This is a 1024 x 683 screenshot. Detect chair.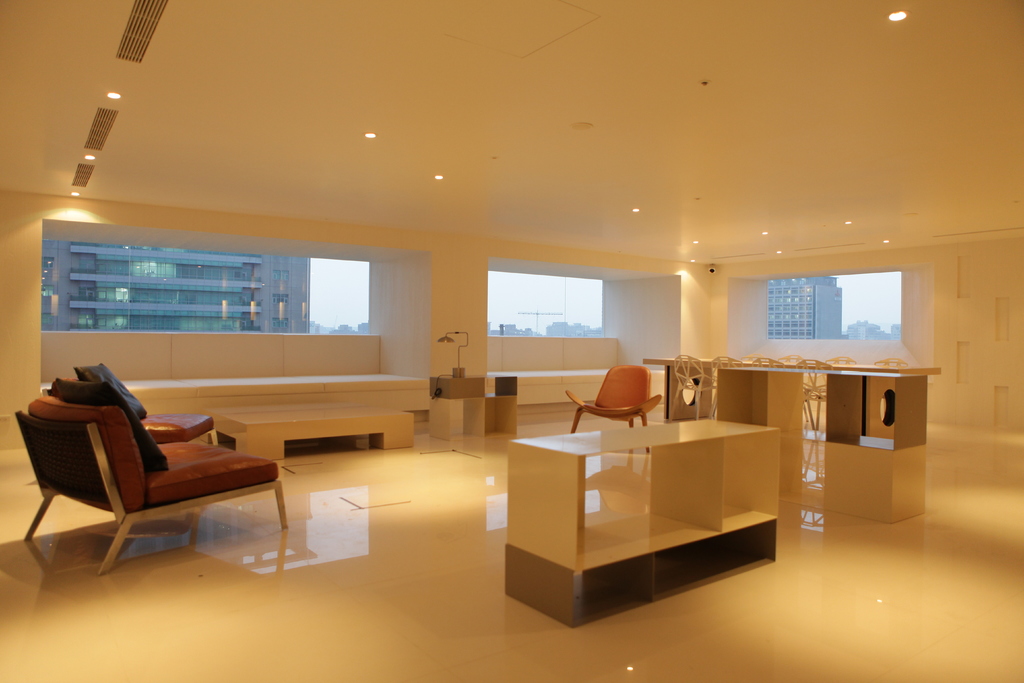
x1=871, y1=353, x2=909, y2=367.
